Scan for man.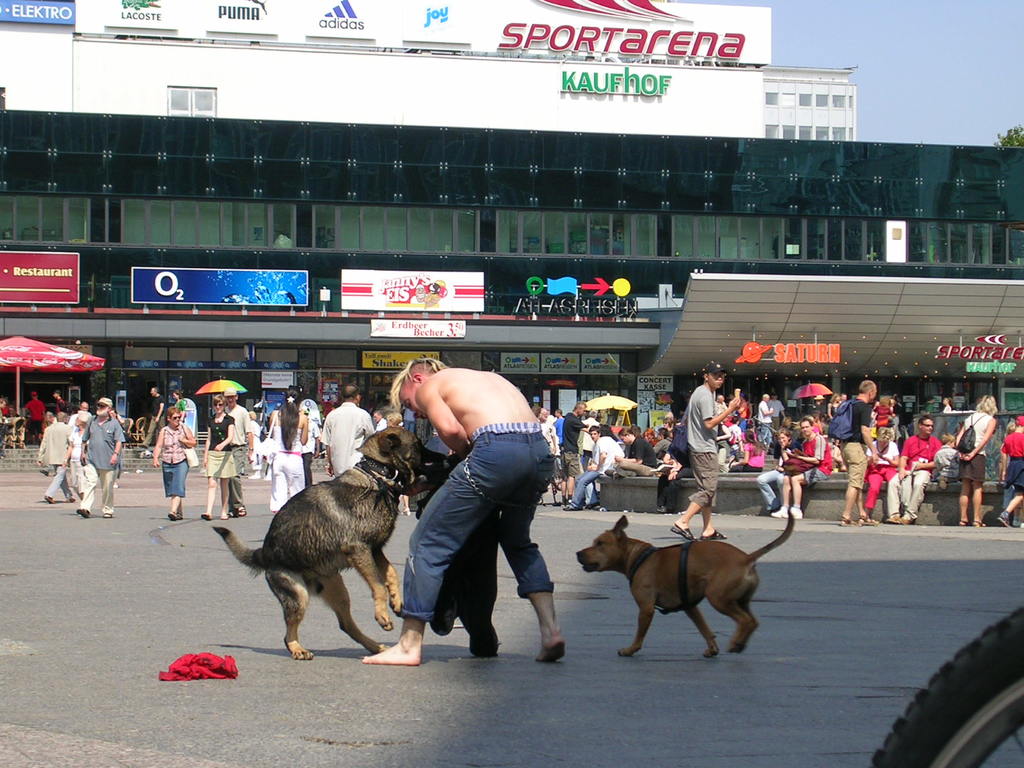
Scan result: 324,383,370,484.
